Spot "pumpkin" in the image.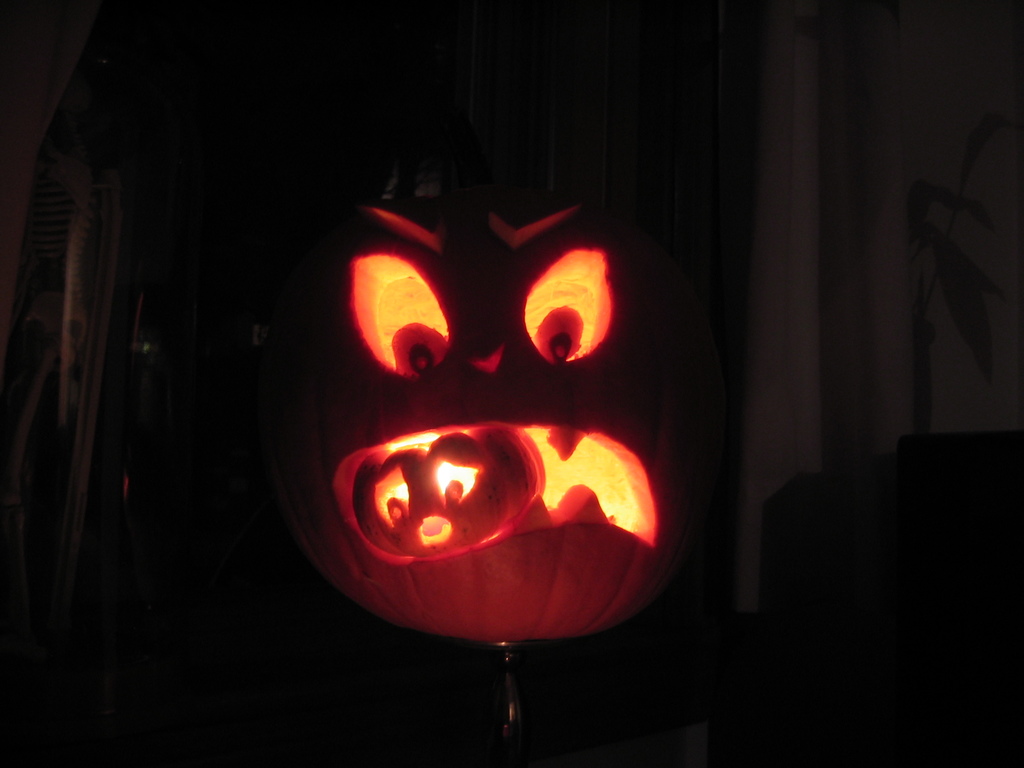
"pumpkin" found at pyautogui.locateOnScreen(246, 138, 735, 638).
